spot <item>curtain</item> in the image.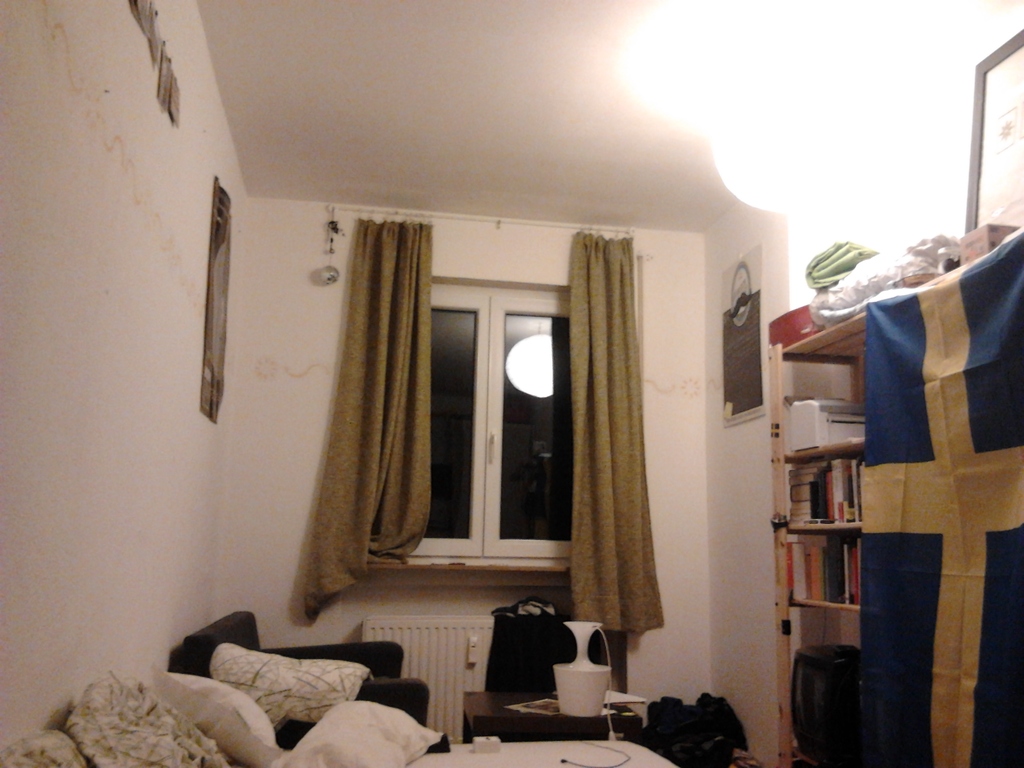
<item>curtain</item> found at [575,228,664,638].
